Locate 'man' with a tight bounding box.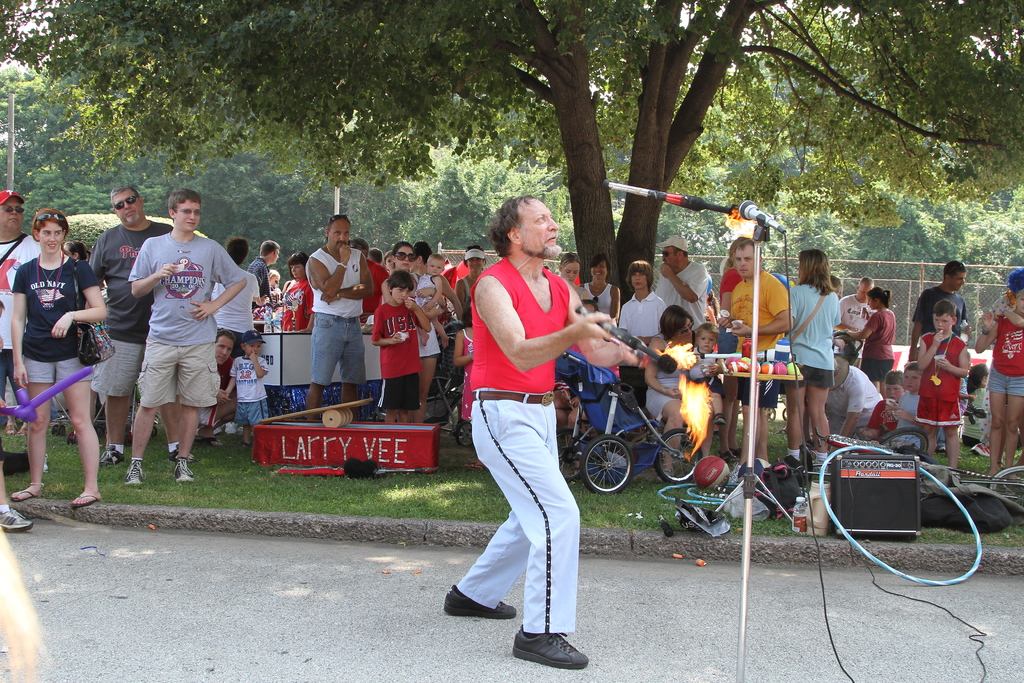
[x1=910, y1=258, x2=972, y2=454].
